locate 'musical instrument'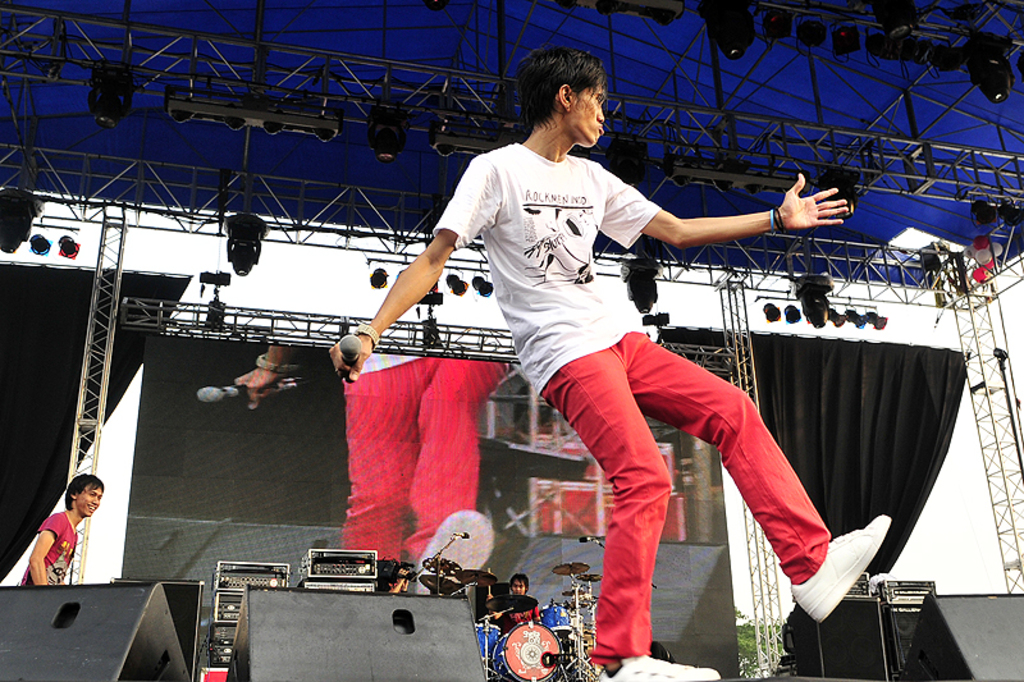
BBox(481, 590, 541, 626)
